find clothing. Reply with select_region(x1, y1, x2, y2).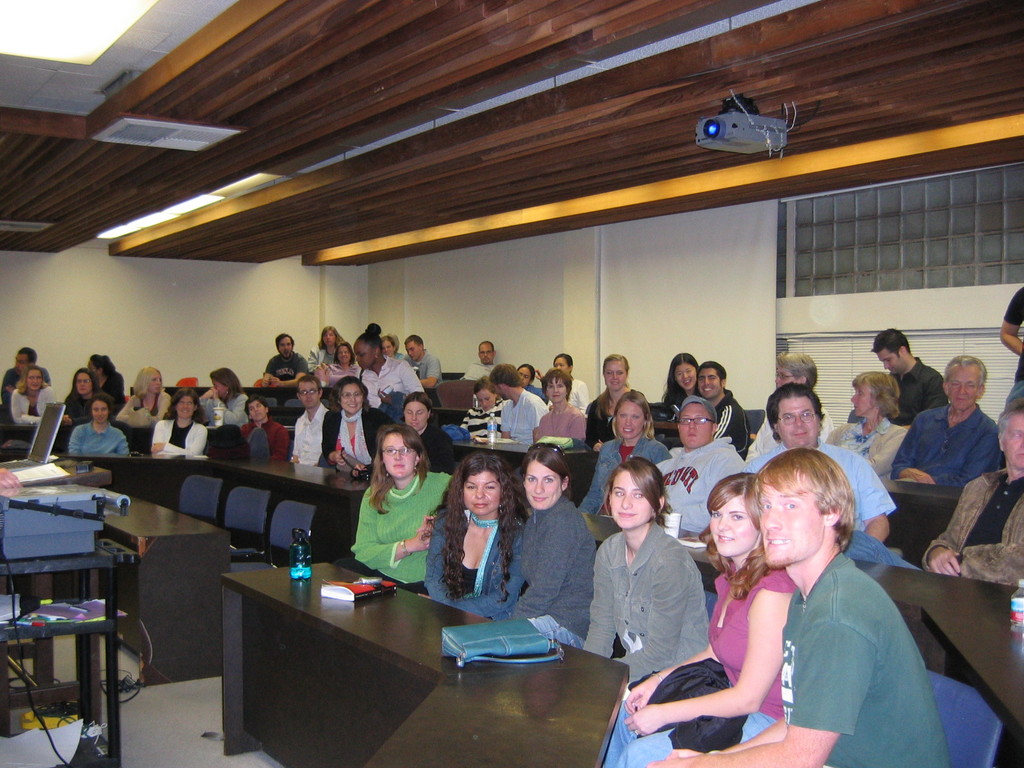
select_region(825, 415, 907, 481).
